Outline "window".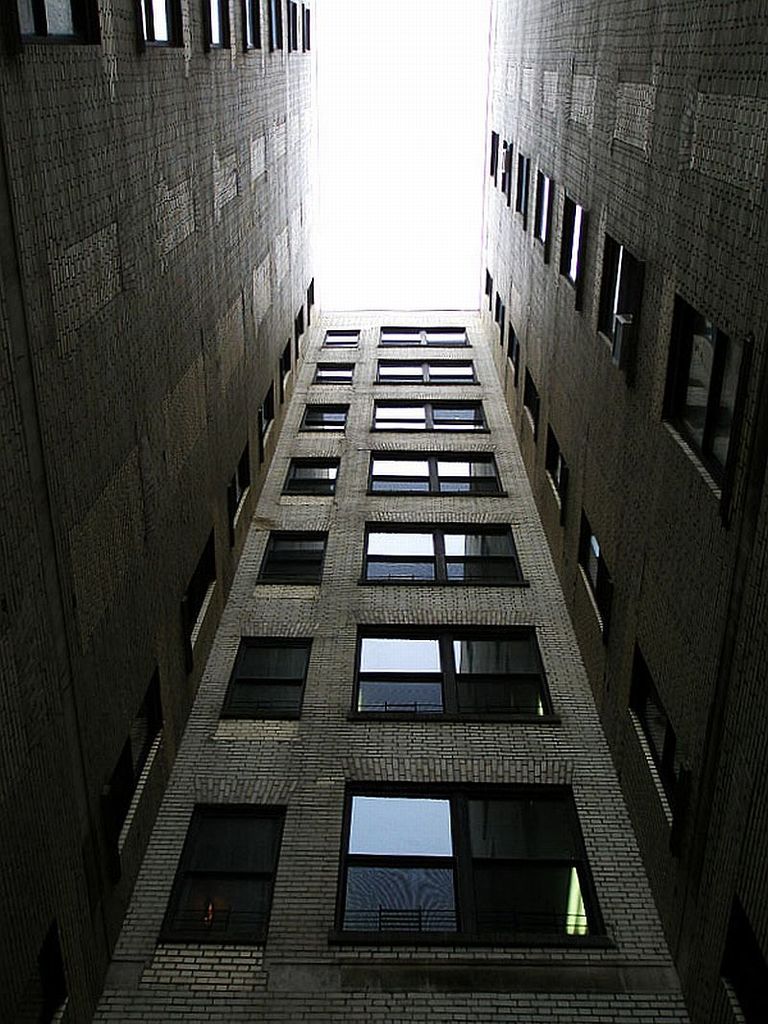
Outline: 198/0/231/47.
